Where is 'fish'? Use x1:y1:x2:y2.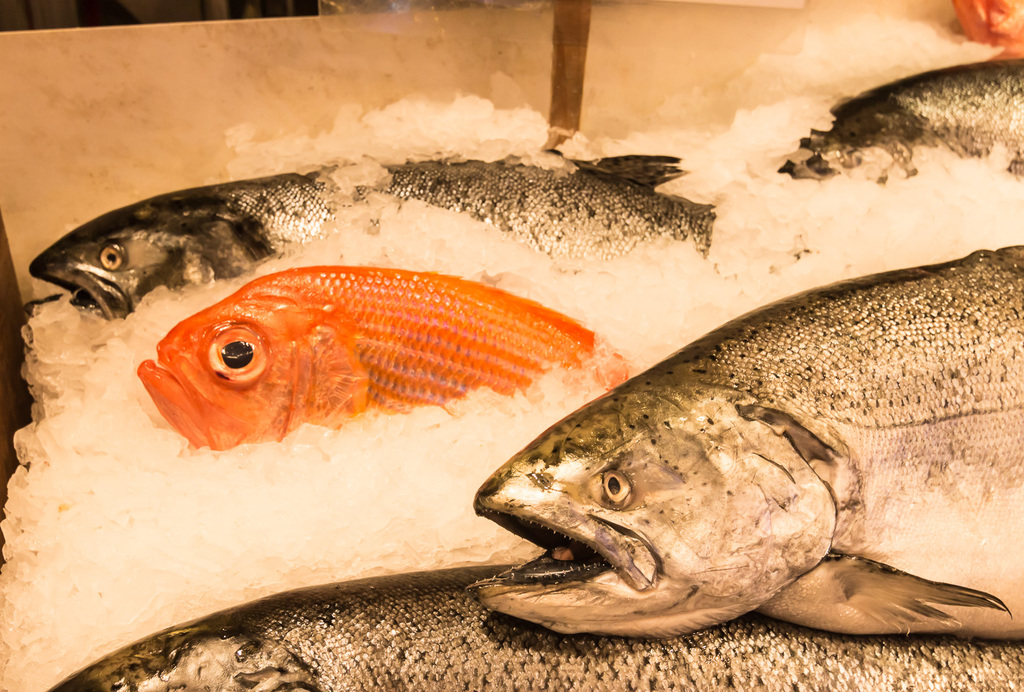
772:56:1023:193.
